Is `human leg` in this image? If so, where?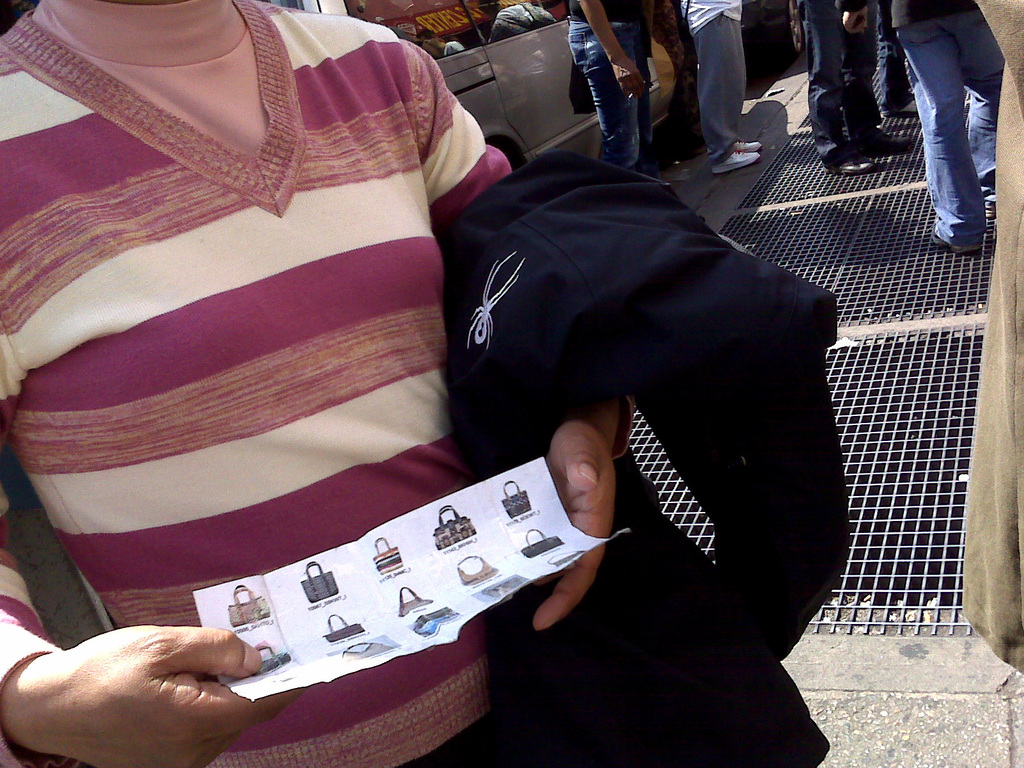
Yes, at 970/14/1005/224.
